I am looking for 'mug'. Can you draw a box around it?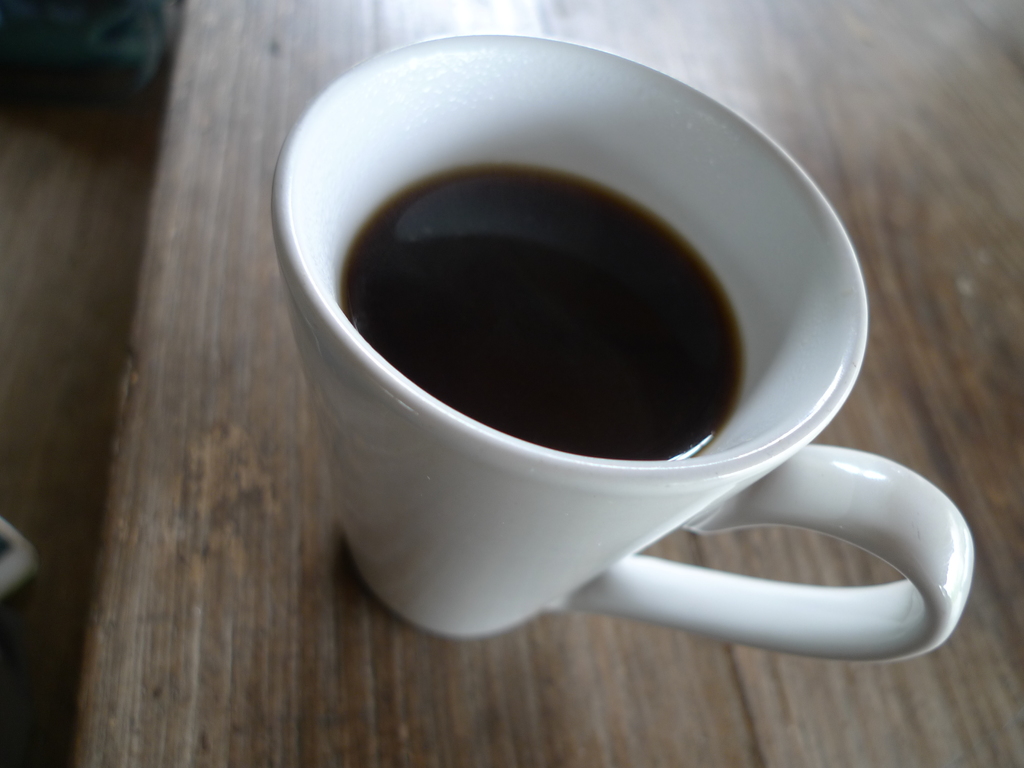
Sure, the bounding box is [left=268, top=30, right=975, bottom=641].
